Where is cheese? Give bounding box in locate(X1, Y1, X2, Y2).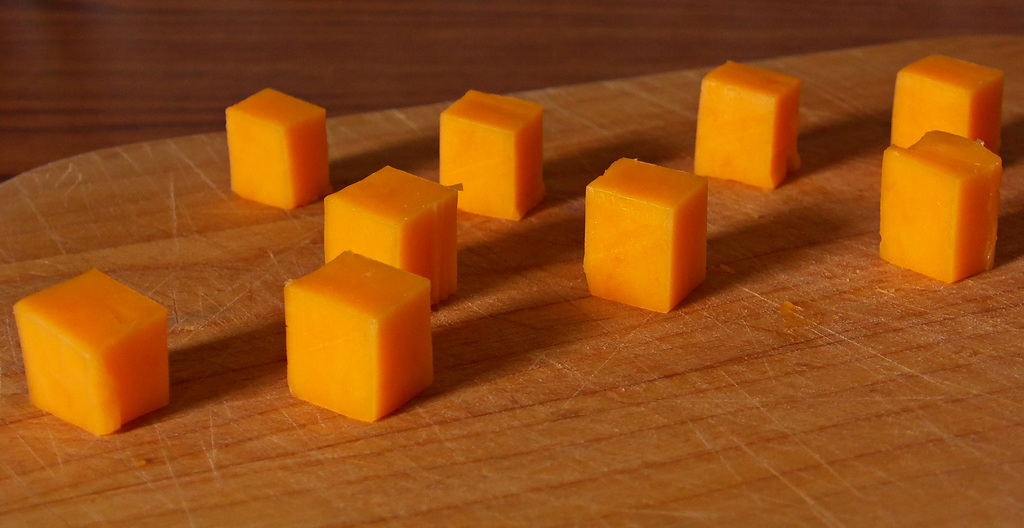
locate(582, 156, 716, 315).
